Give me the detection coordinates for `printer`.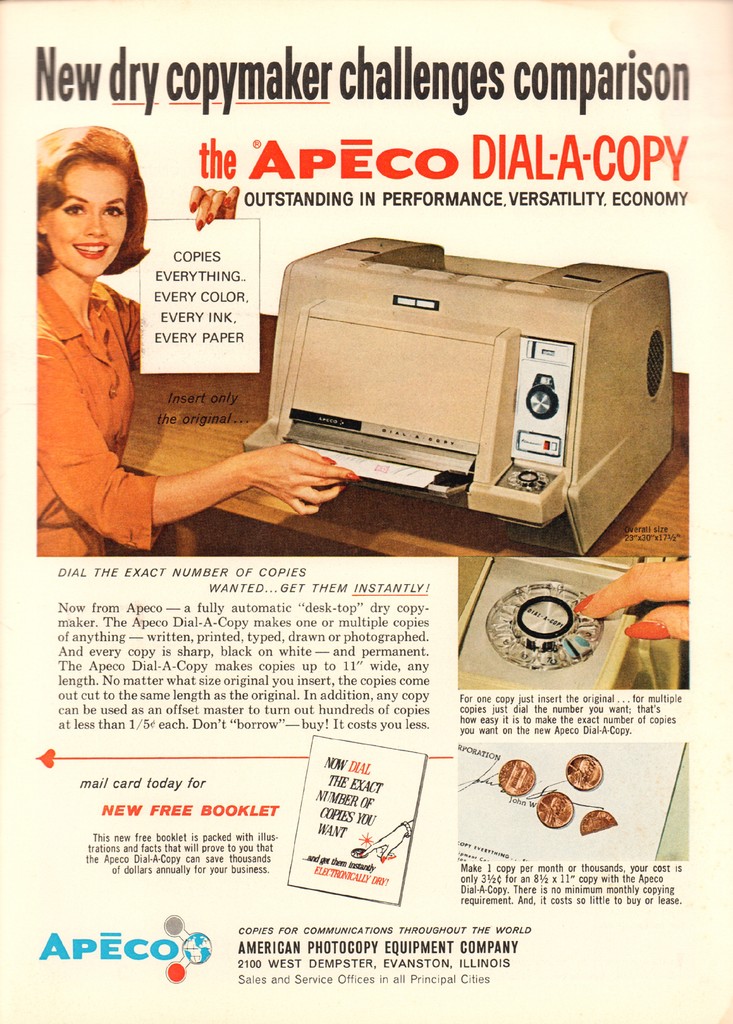
locate(243, 237, 679, 560).
